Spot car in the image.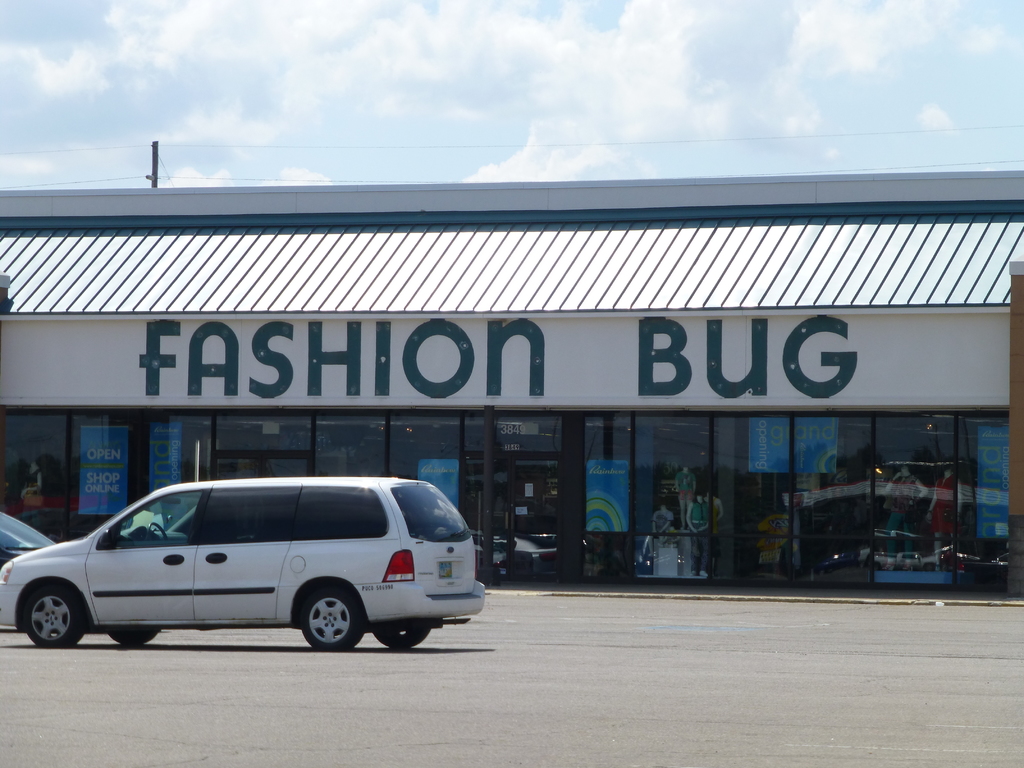
car found at x1=0 y1=514 x2=58 y2=563.
